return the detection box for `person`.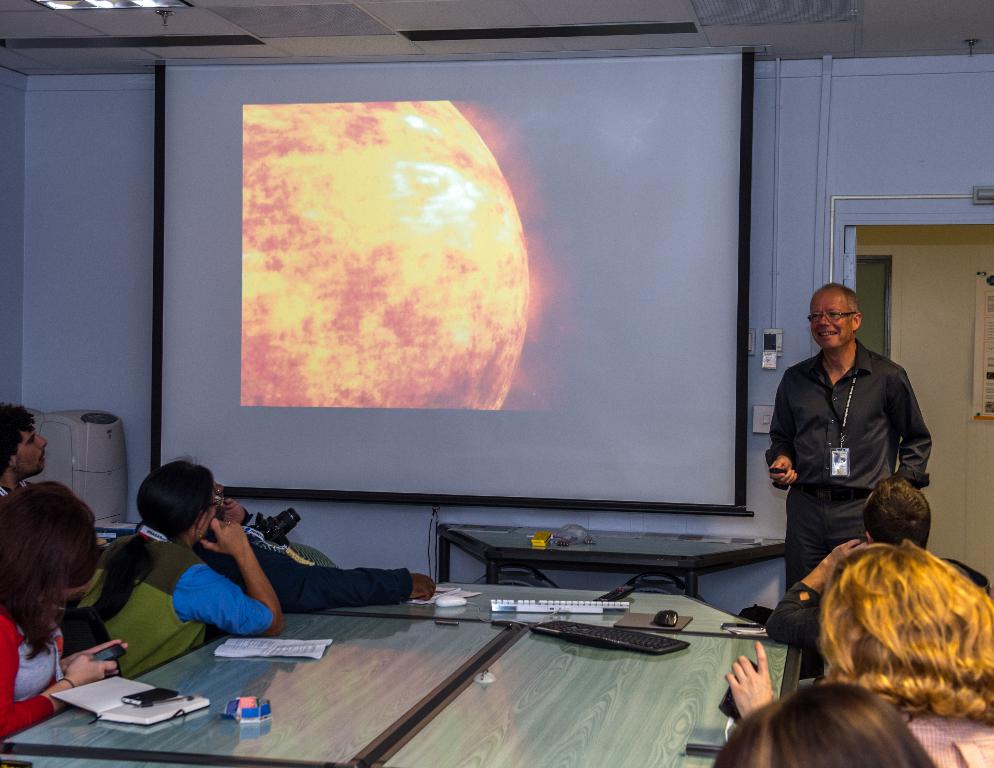
rect(62, 450, 281, 683).
